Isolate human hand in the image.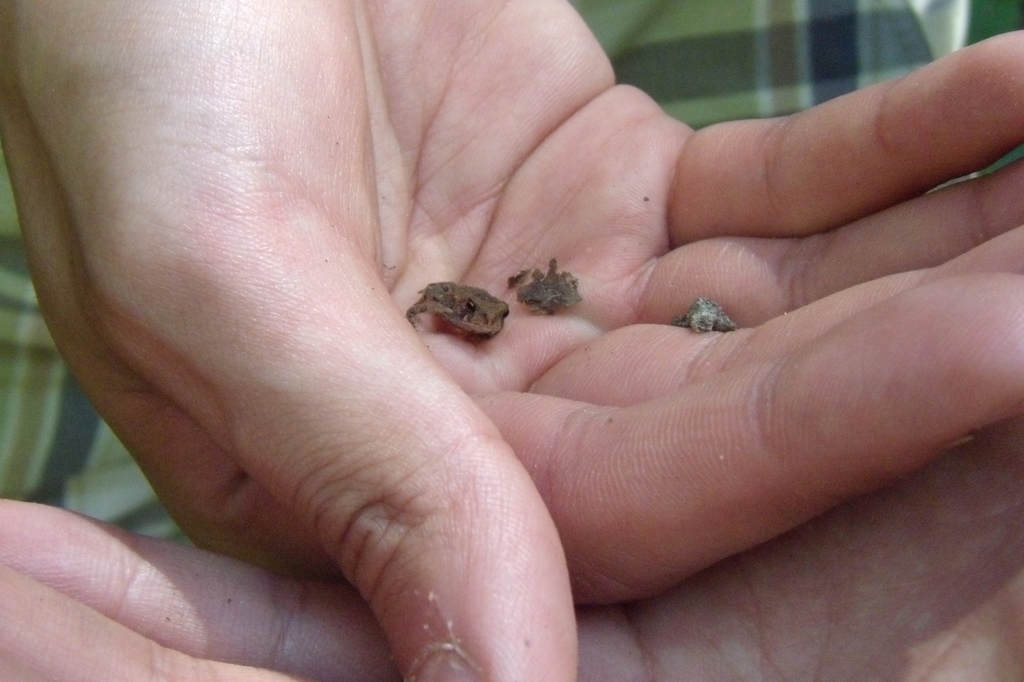
Isolated region: box=[0, 409, 1023, 681].
